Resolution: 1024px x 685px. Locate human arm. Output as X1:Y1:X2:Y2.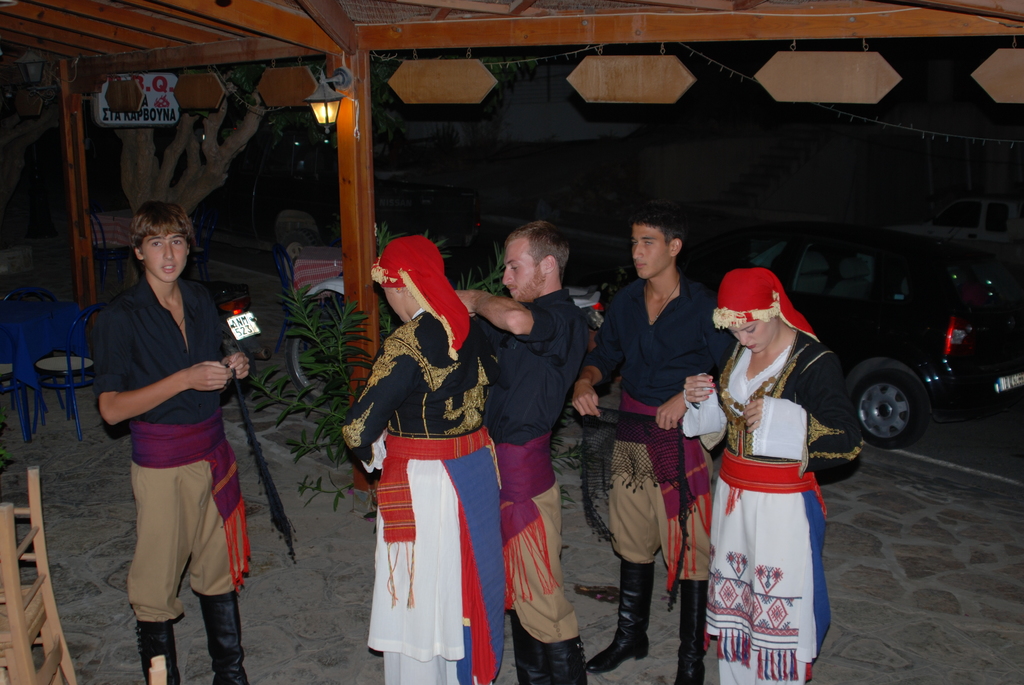
568:297:634:421.
